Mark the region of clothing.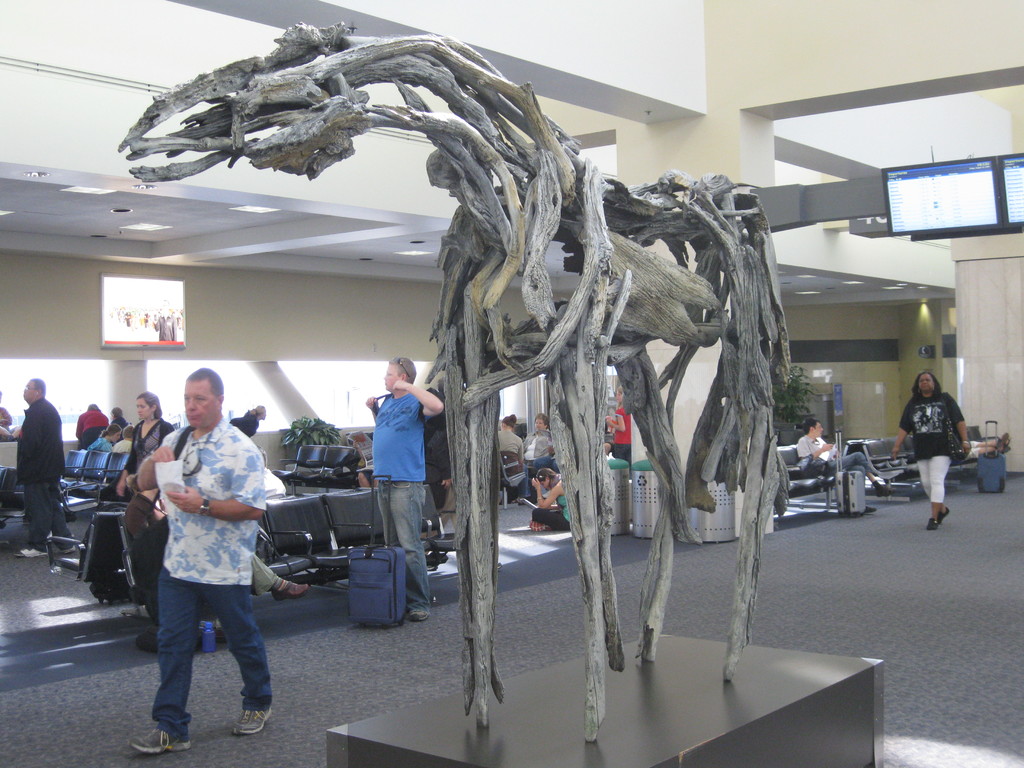
Region: box=[497, 428, 523, 477].
